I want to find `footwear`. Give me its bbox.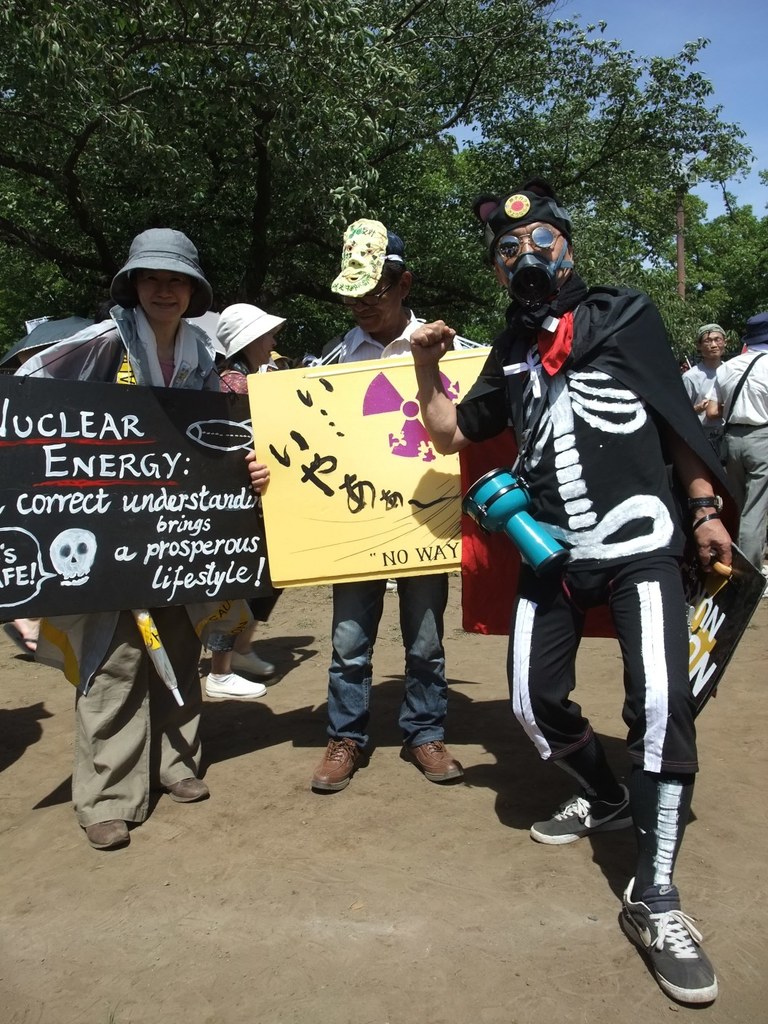
(left=231, top=644, right=272, bottom=675).
